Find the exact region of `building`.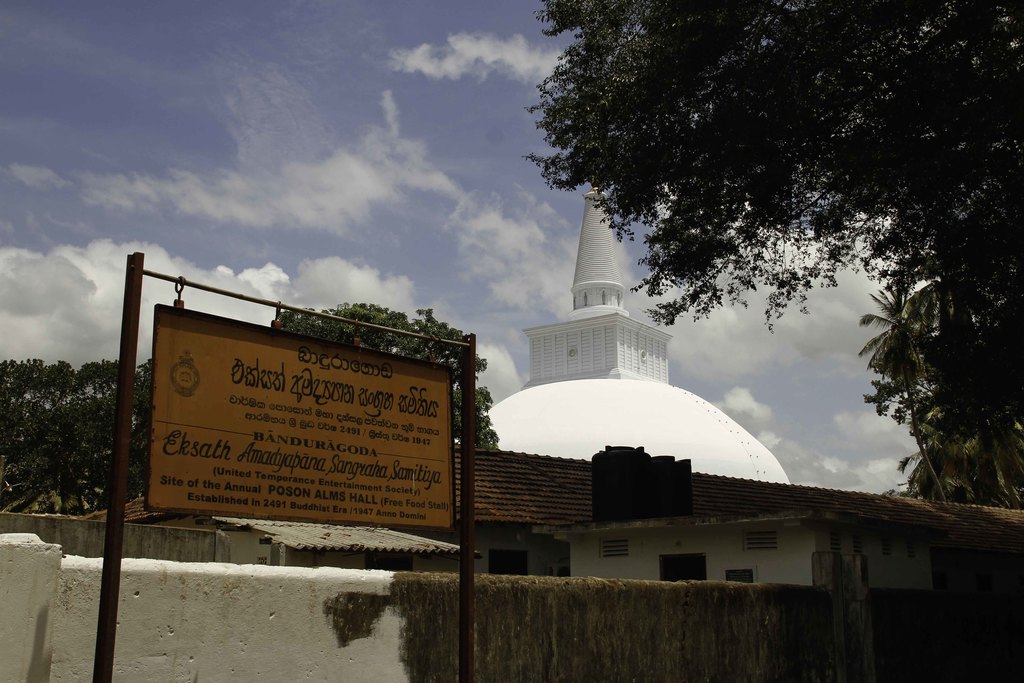
Exact region: 0/184/1023/682.
